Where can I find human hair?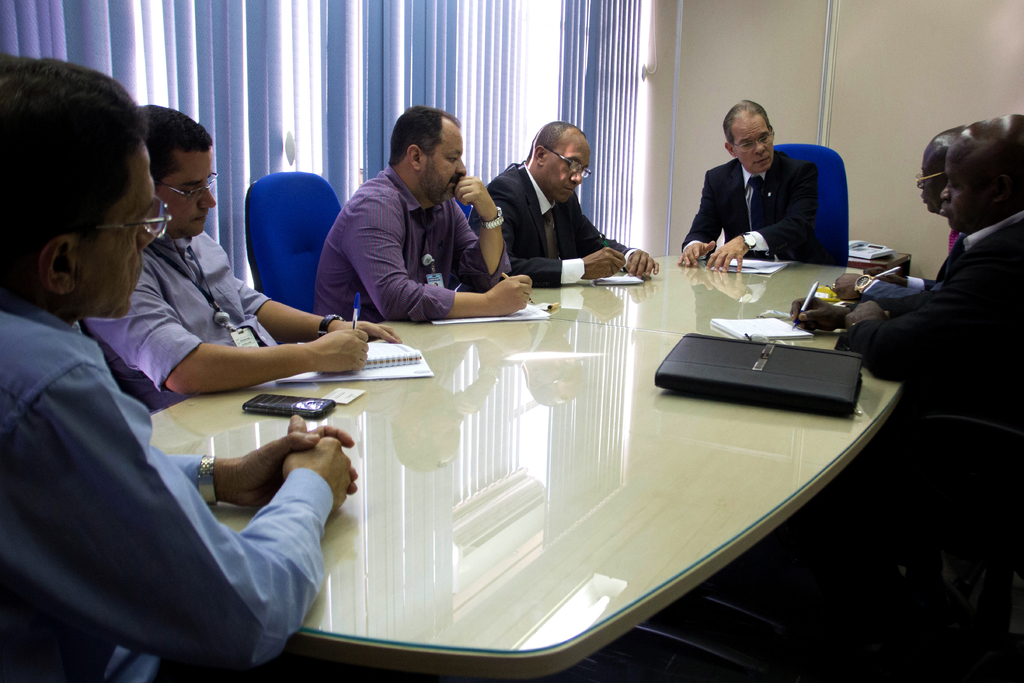
You can find it at 14,45,147,306.
